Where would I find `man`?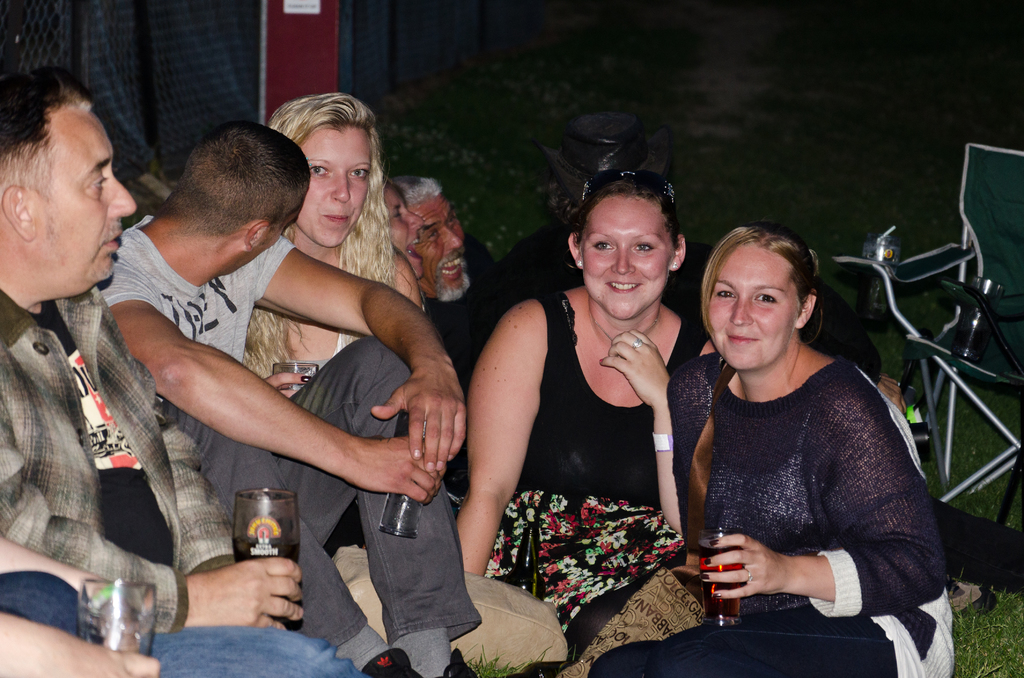
At BBox(99, 120, 486, 677).
